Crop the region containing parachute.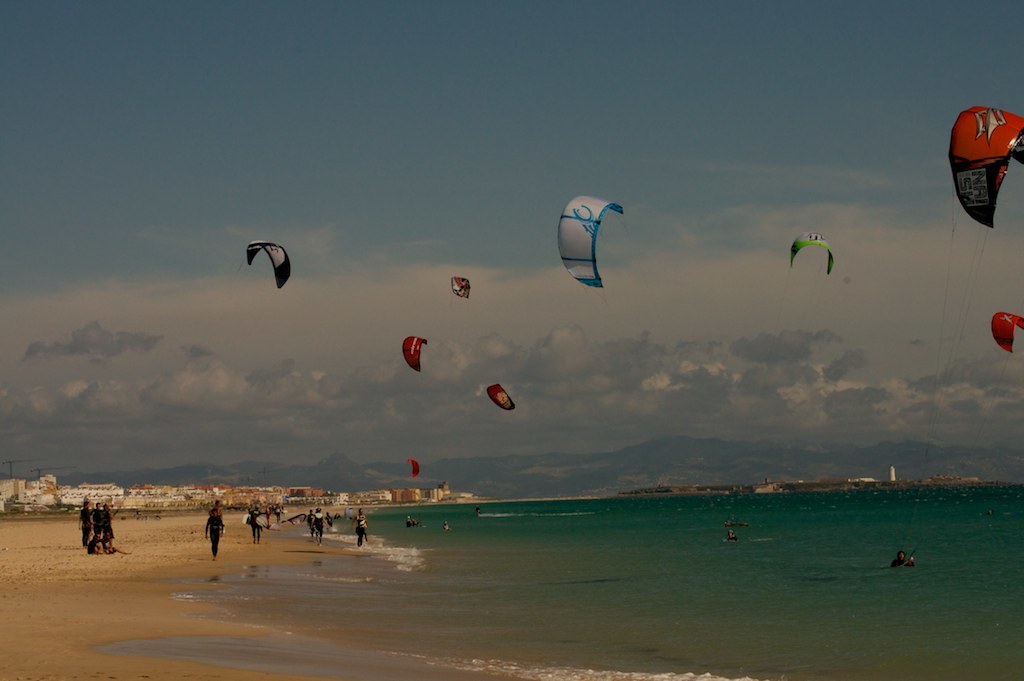
Crop region: 481 379 520 416.
